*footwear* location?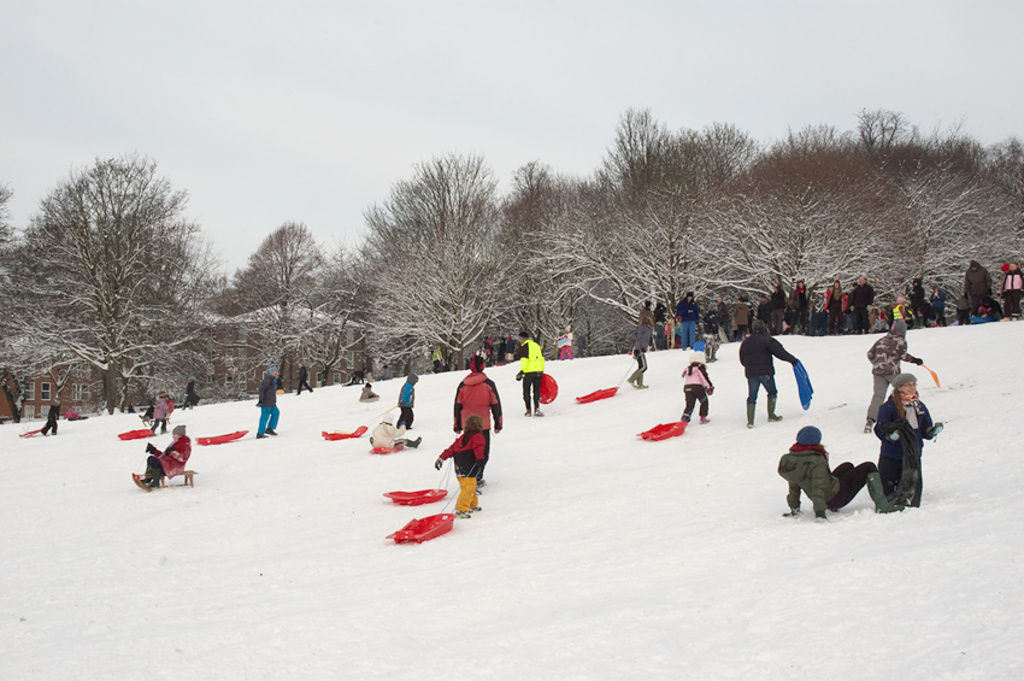
bbox=[257, 434, 265, 439]
